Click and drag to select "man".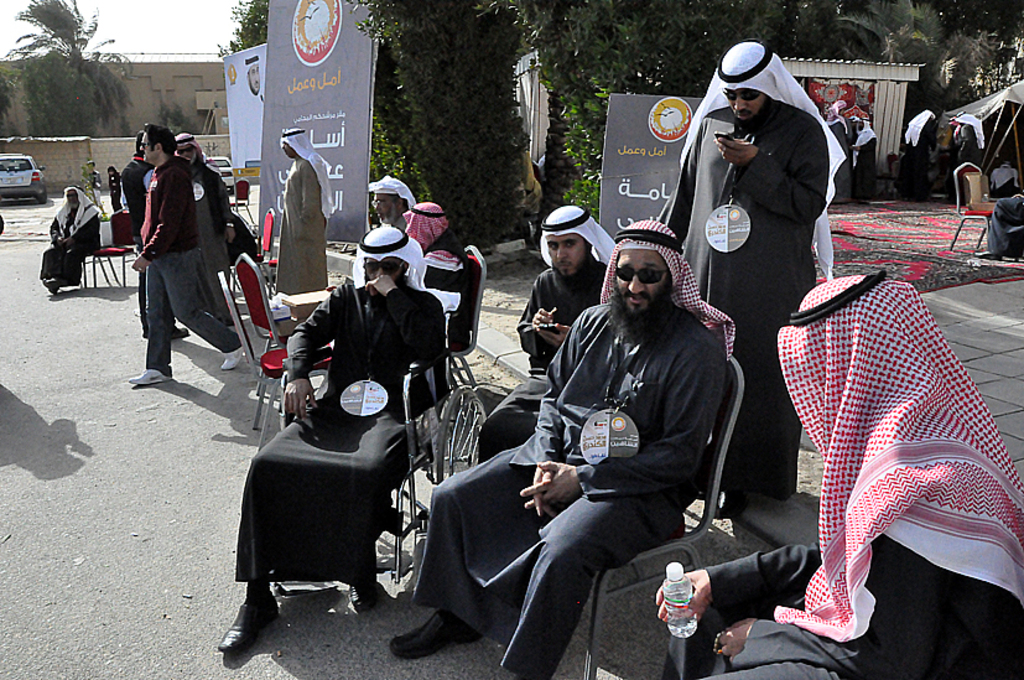
Selection: bbox=[983, 196, 1023, 266].
